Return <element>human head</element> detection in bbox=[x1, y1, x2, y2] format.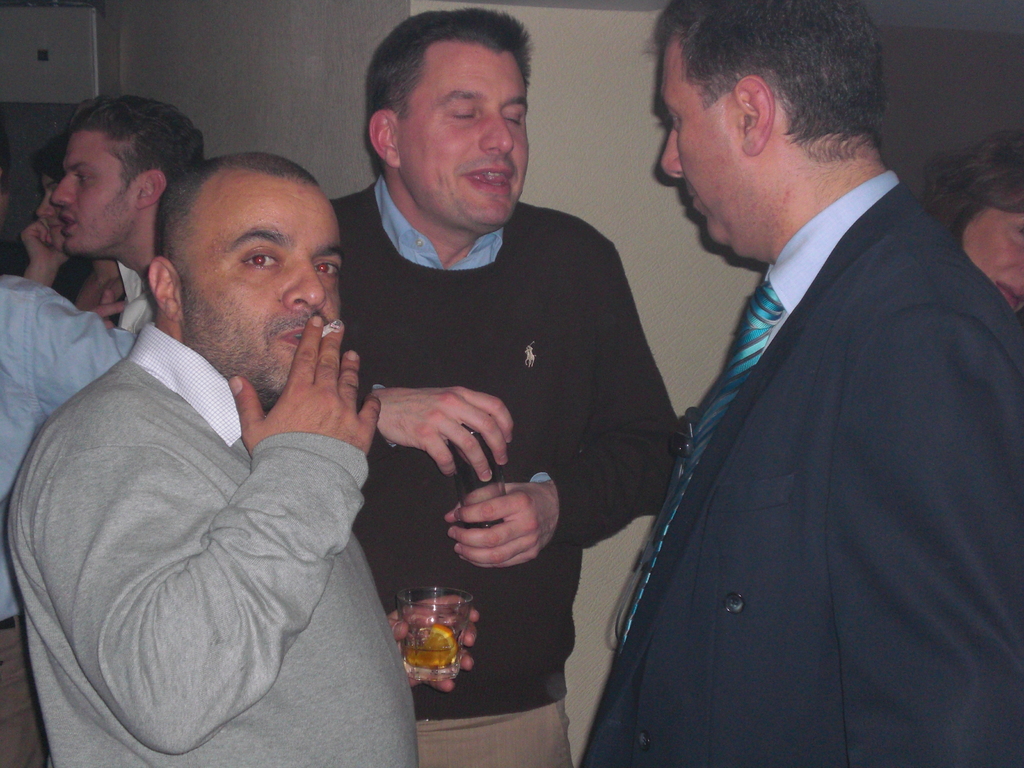
bbox=[148, 148, 344, 399].
